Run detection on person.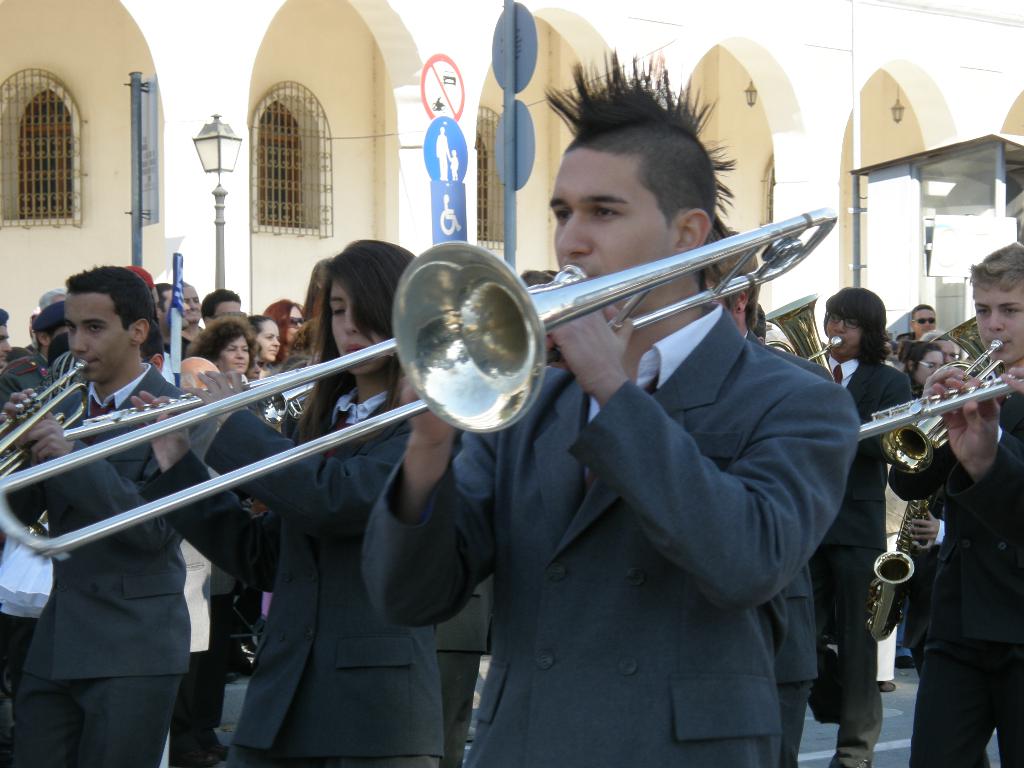
Result: {"x1": 193, "y1": 314, "x2": 253, "y2": 675}.
